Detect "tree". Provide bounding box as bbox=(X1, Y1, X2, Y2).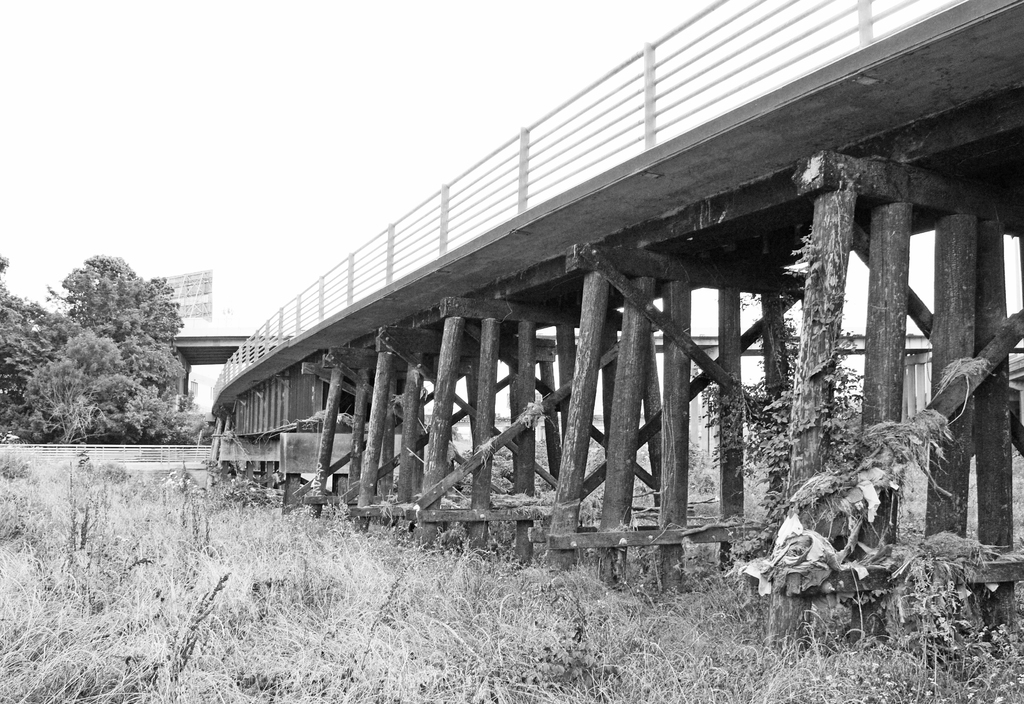
bbox=(0, 252, 79, 438).
